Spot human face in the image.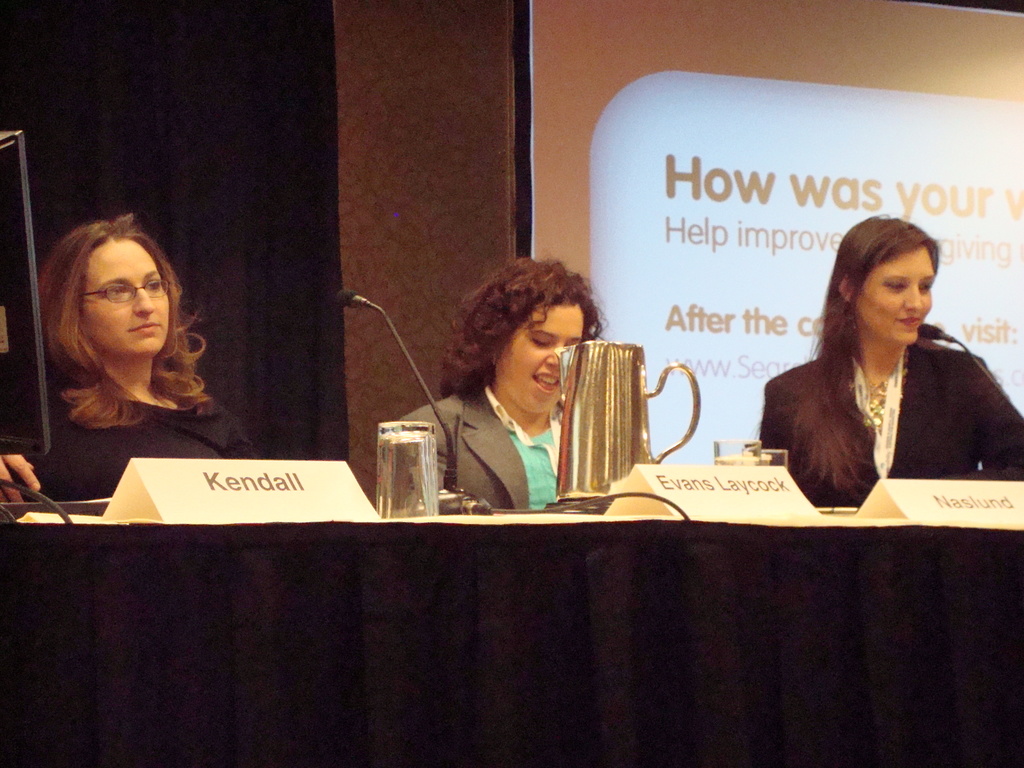
human face found at 853/237/932/346.
